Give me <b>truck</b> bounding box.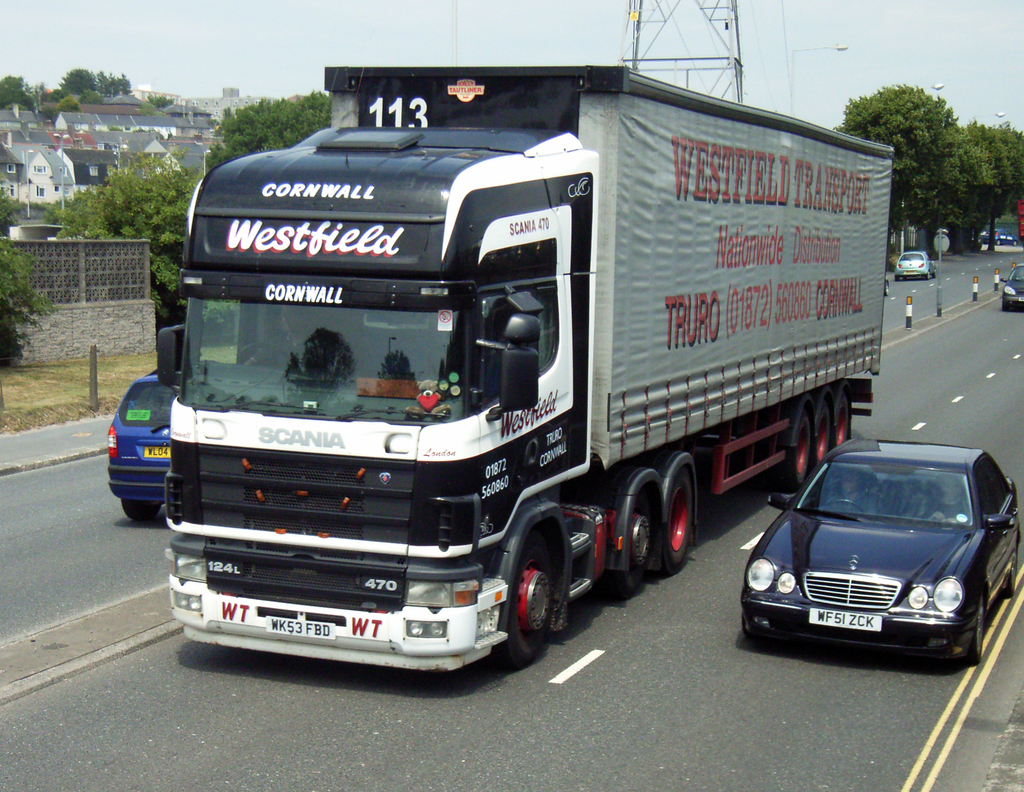
left=150, top=42, right=882, bottom=681.
